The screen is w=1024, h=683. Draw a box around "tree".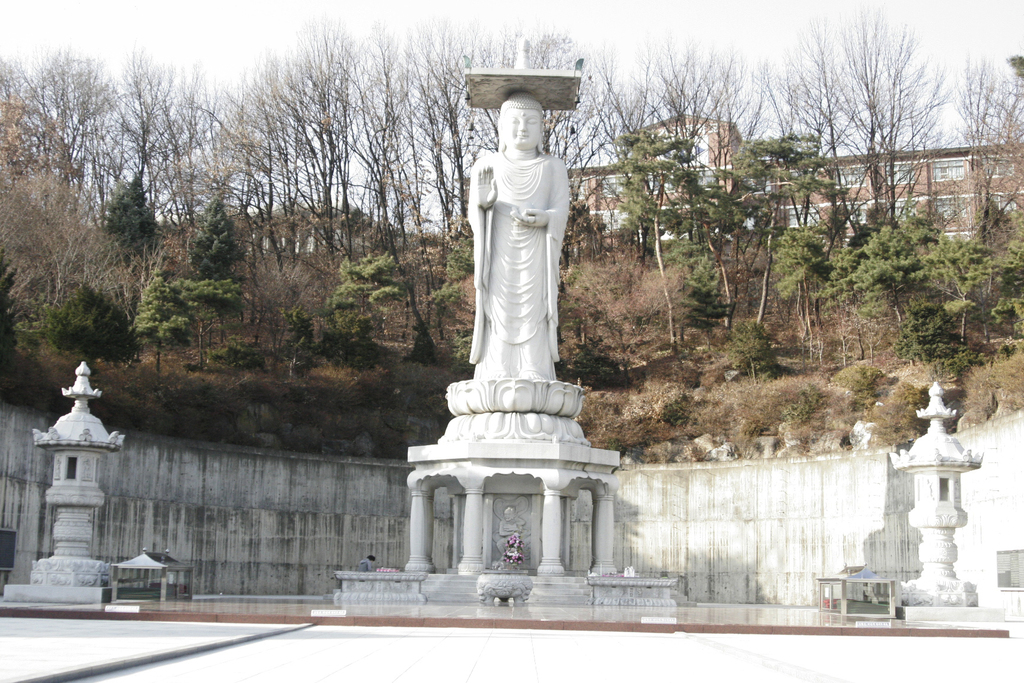
bbox=(735, 120, 833, 324).
